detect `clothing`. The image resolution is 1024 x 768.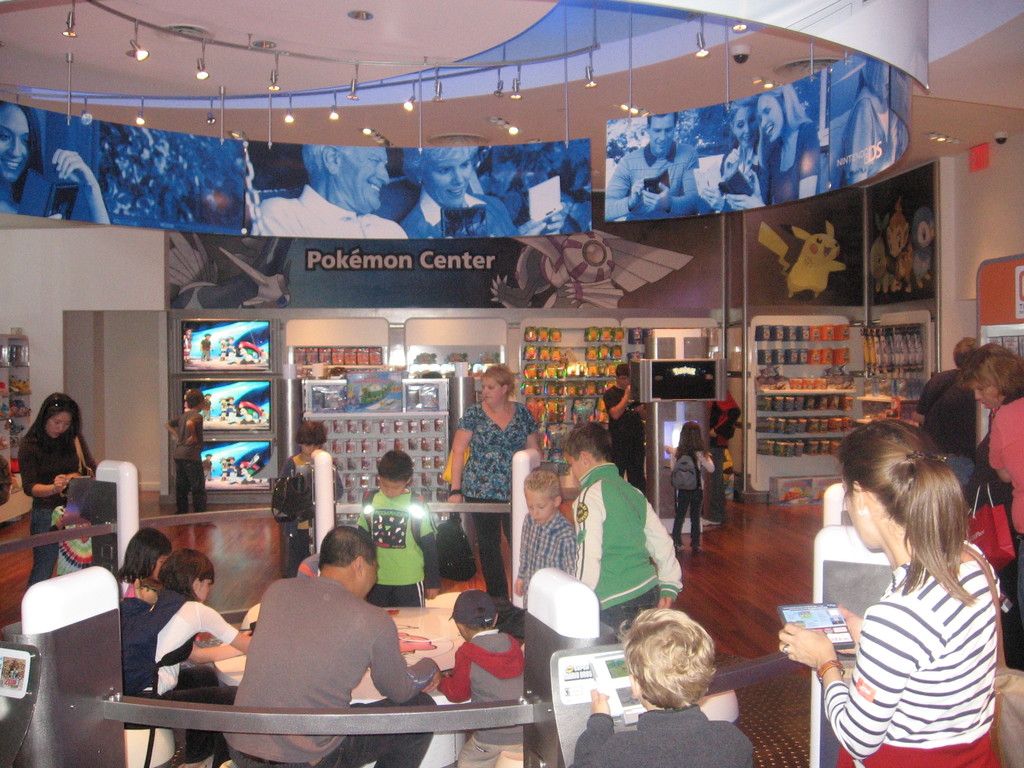
region(757, 118, 820, 205).
